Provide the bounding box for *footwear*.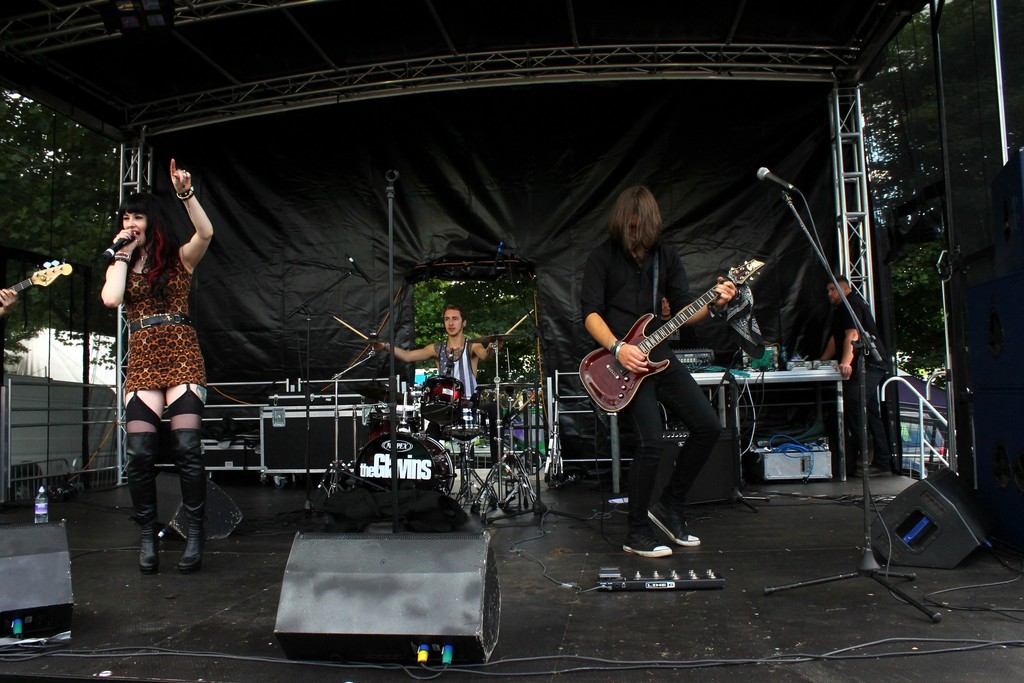
bbox(622, 537, 675, 559).
